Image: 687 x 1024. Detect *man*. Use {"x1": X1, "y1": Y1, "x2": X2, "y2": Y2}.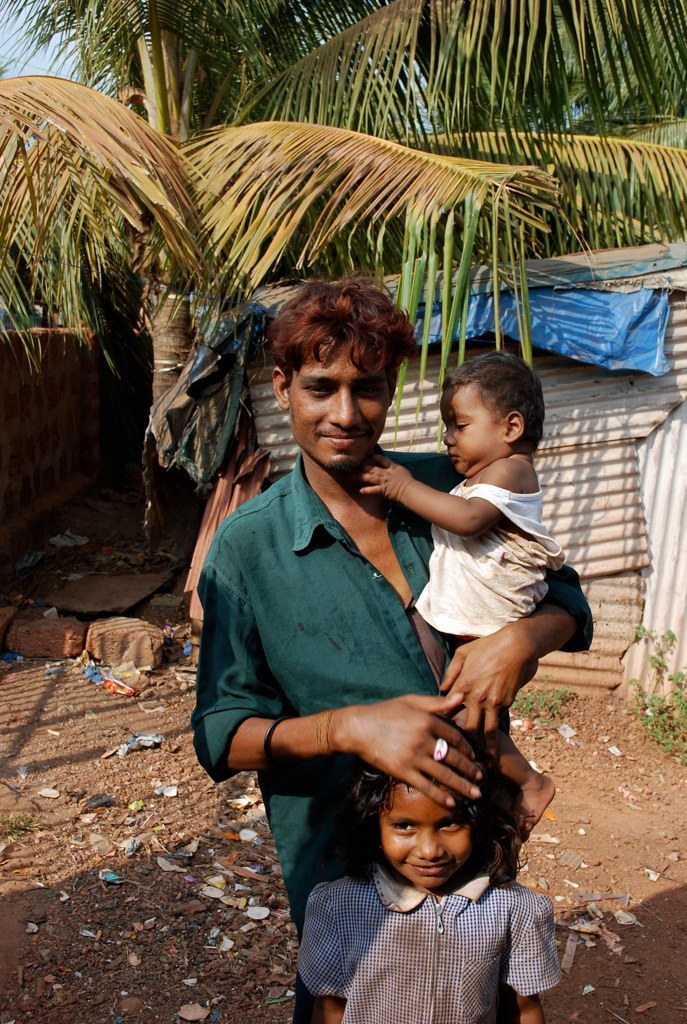
{"x1": 187, "y1": 251, "x2": 599, "y2": 976}.
